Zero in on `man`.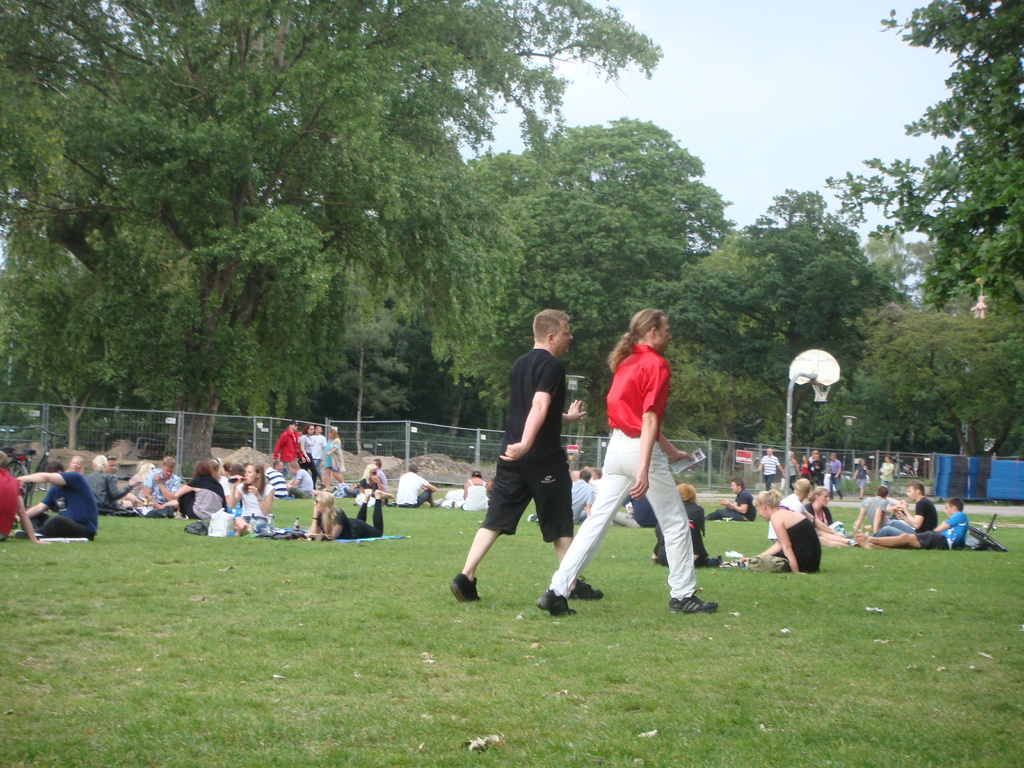
Zeroed in: 872, 483, 940, 545.
